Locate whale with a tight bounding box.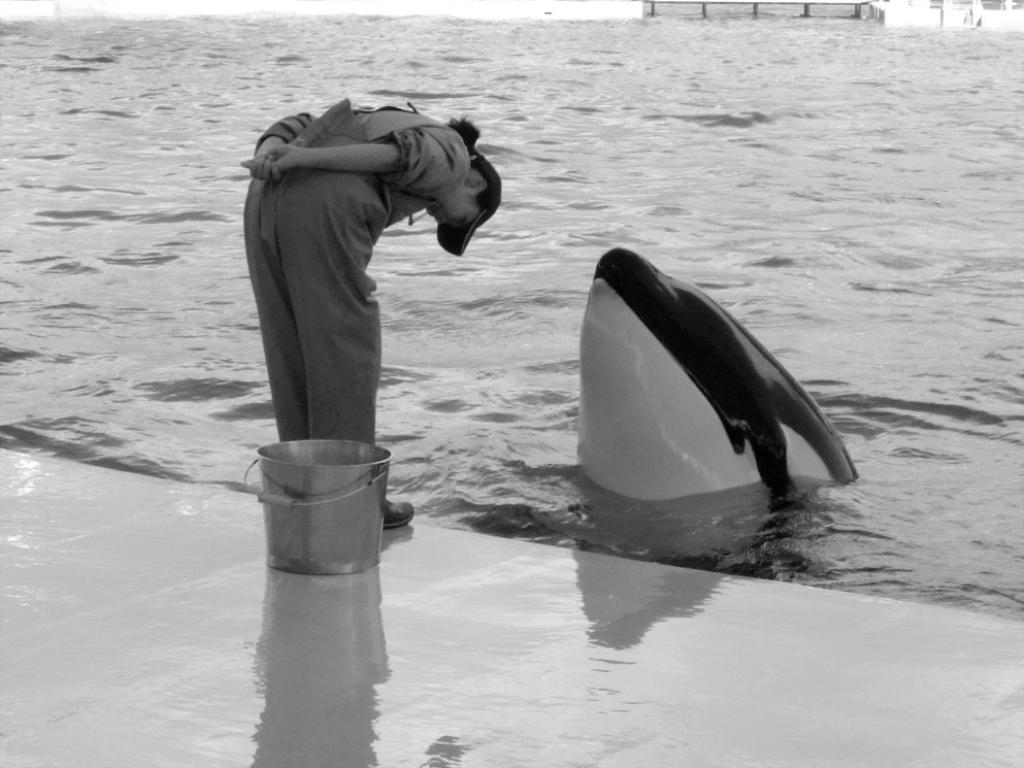
locate(571, 246, 868, 511).
